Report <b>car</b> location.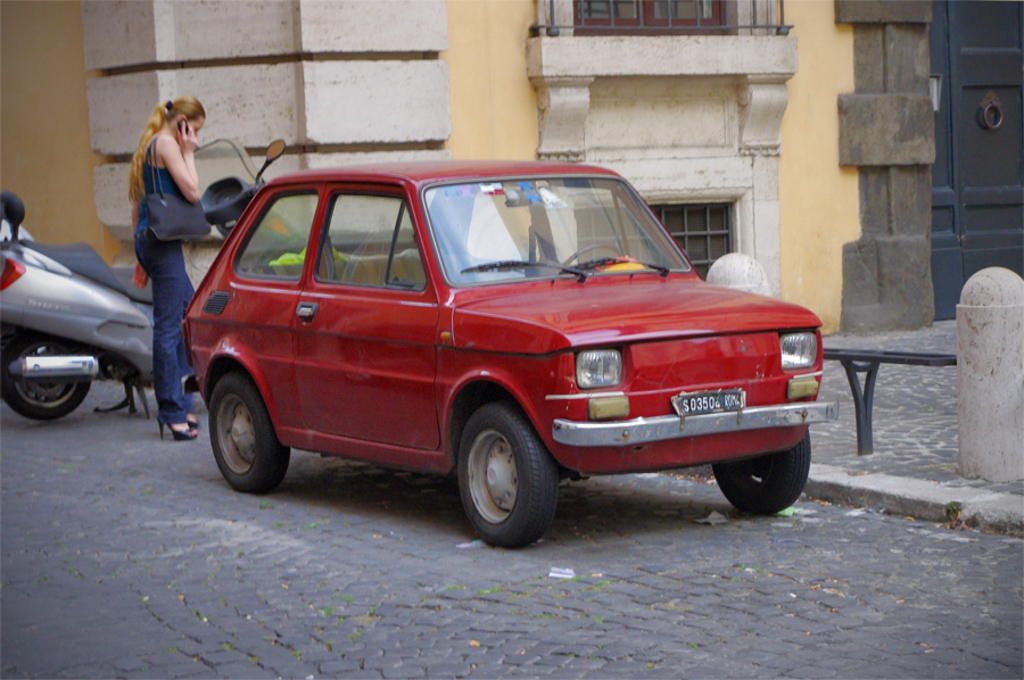
Report: {"left": 173, "top": 151, "right": 829, "bottom": 548}.
